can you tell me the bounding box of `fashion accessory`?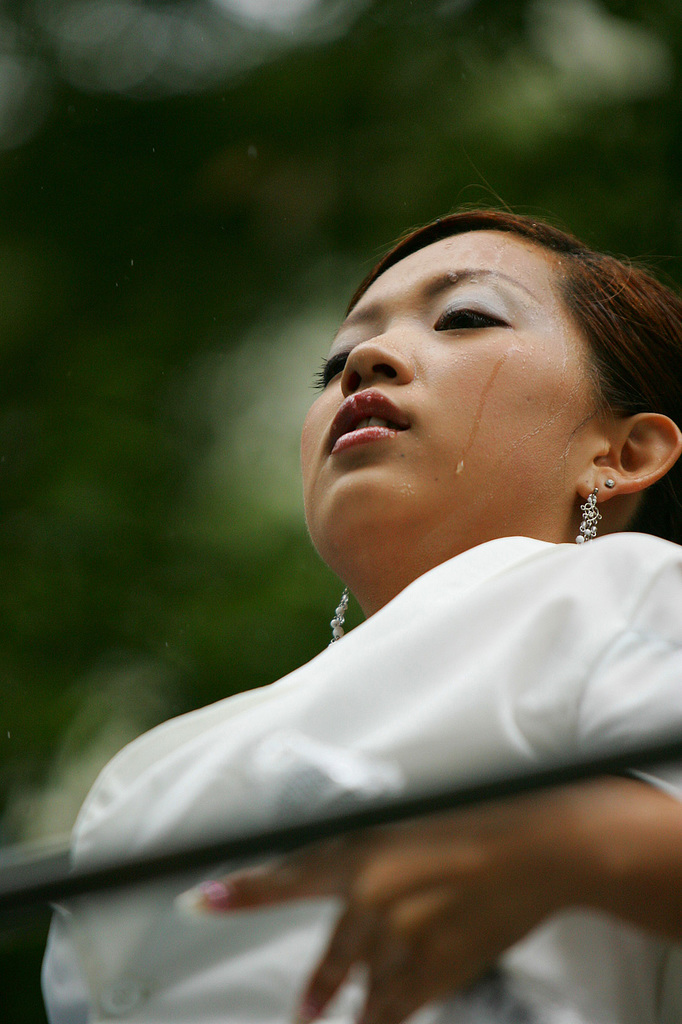
x1=325 y1=589 x2=351 y2=636.
